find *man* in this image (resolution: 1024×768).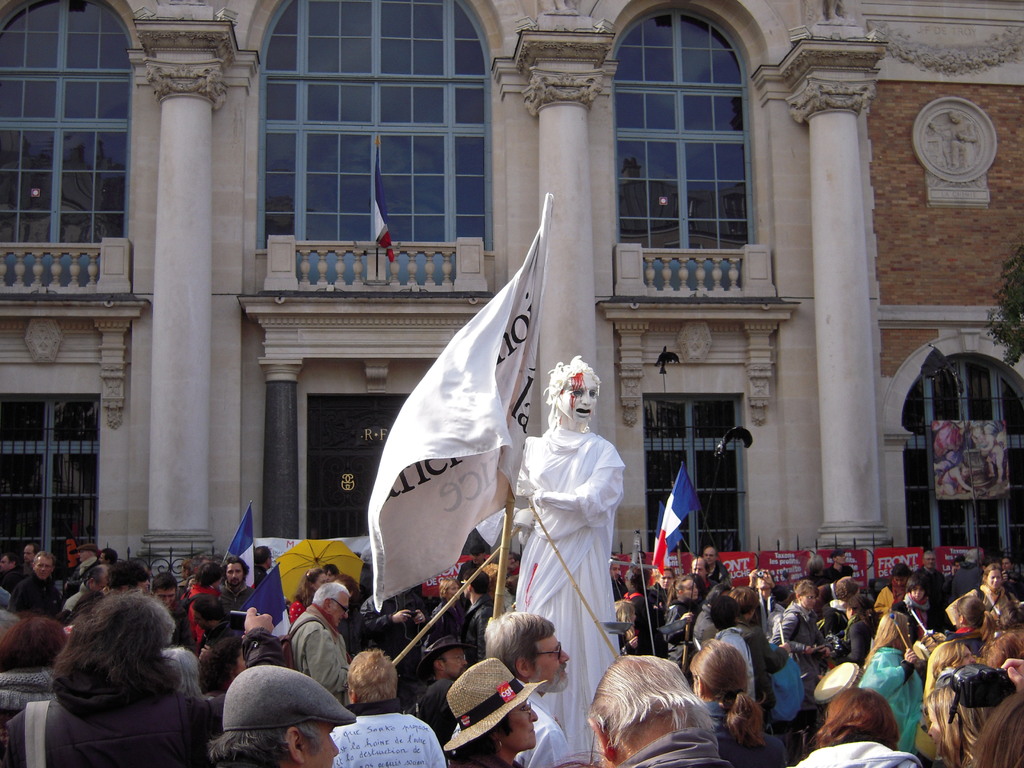
<box>149,572,188,643</box>.
